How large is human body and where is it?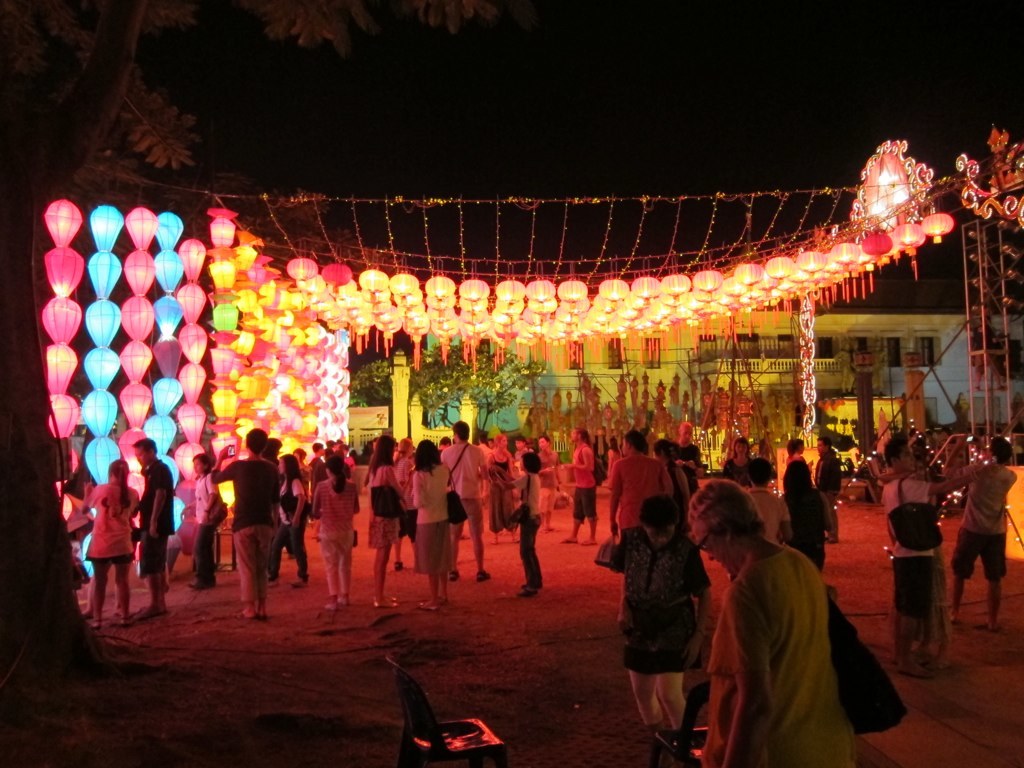
Bounding box: <bbox>499, 454, 542, 589</bbox>.
